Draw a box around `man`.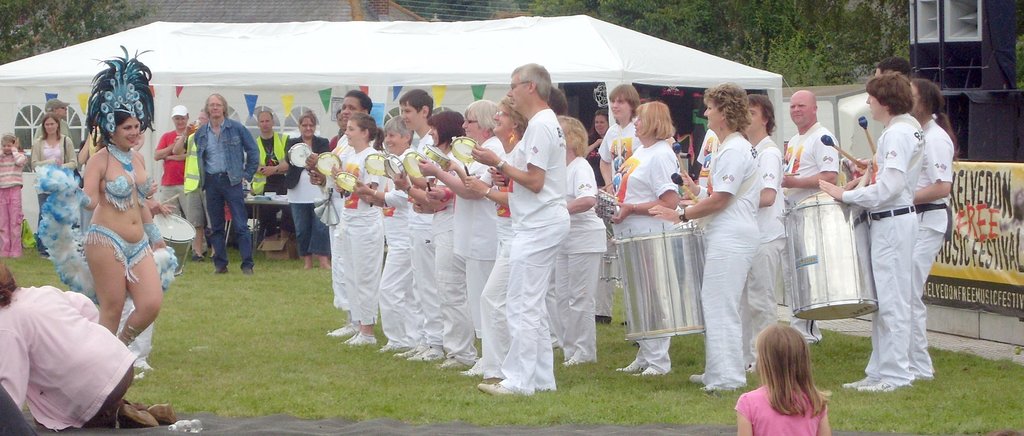
{"x1": 781, "y1": 88, "x2": 842, "y2": 340}.
